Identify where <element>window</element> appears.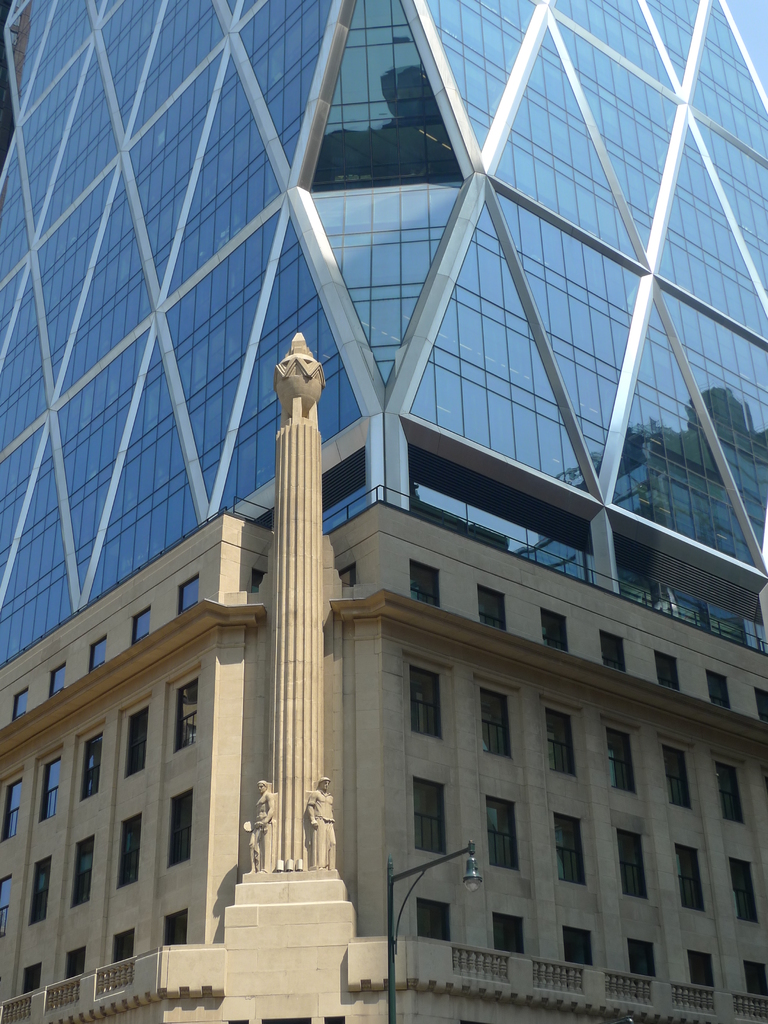
Appears at 171:680:196:756.
